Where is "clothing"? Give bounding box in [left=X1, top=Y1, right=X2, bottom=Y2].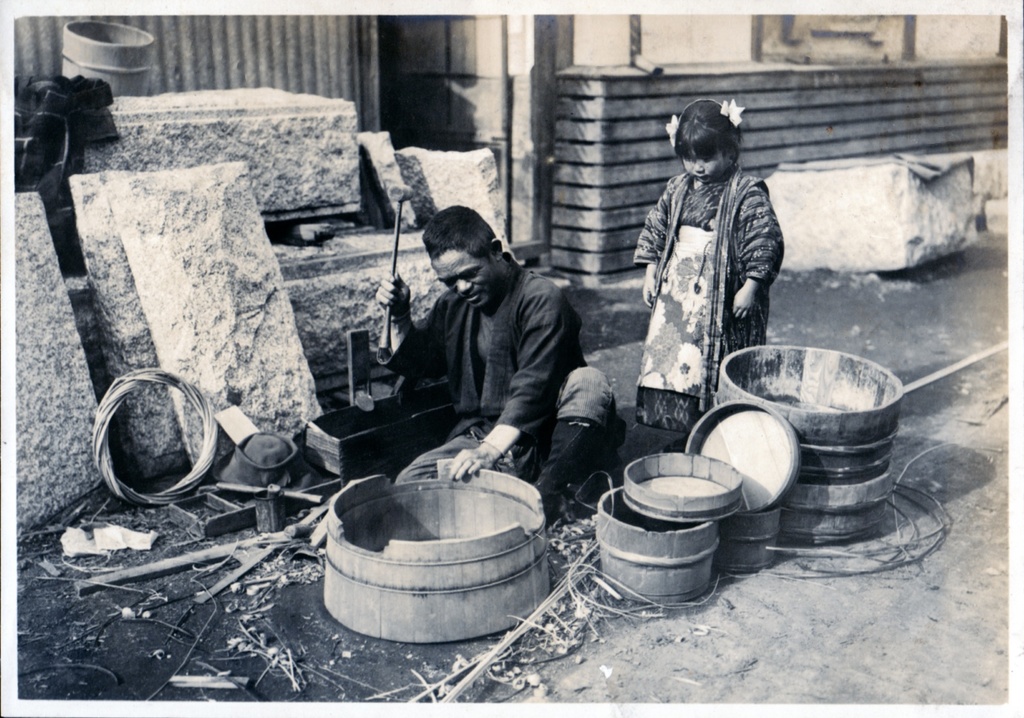
[left=623, top=168, right=794, bottom=430].
